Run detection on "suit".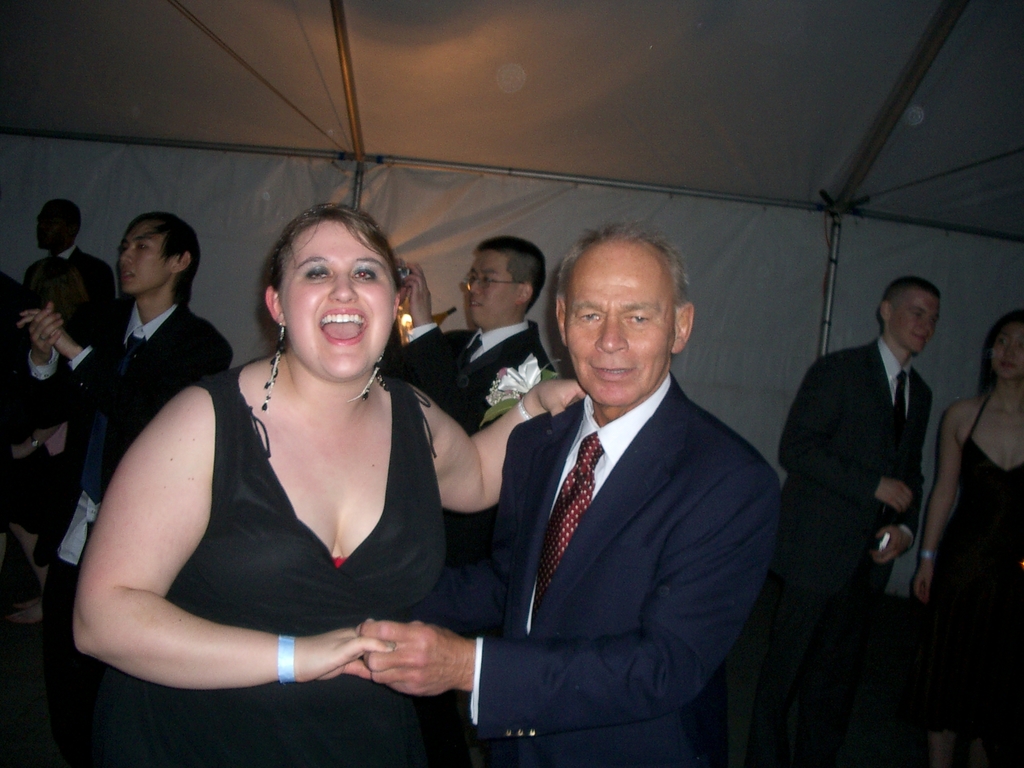
Result: bbox=(774, 335, 927, 765).
